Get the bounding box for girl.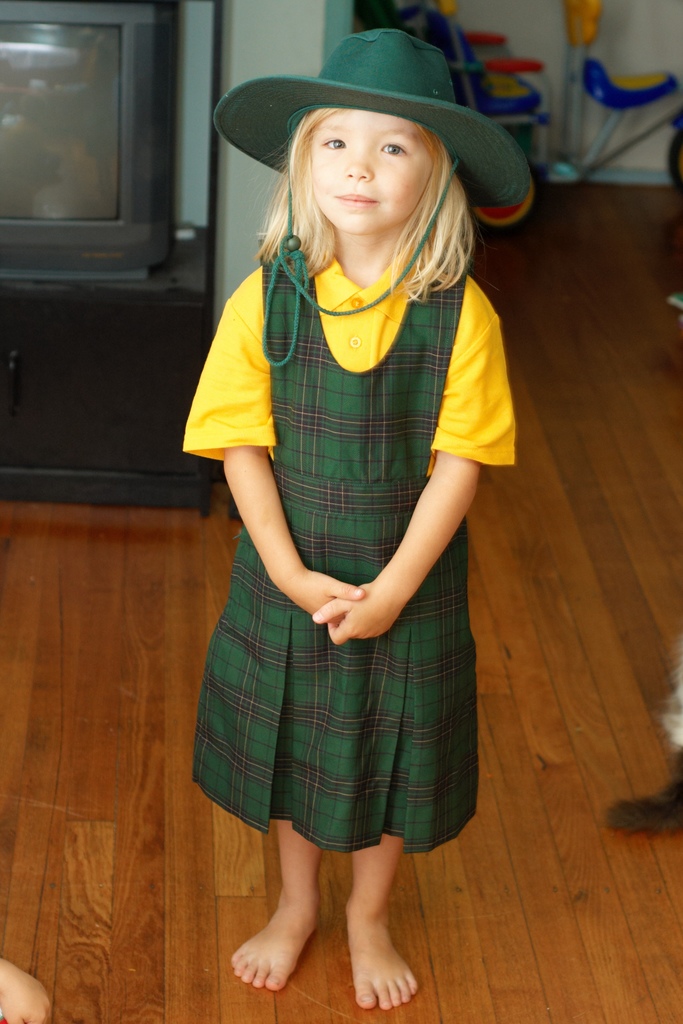
<bbox>180, 28, 532, 1009</bbox>.
